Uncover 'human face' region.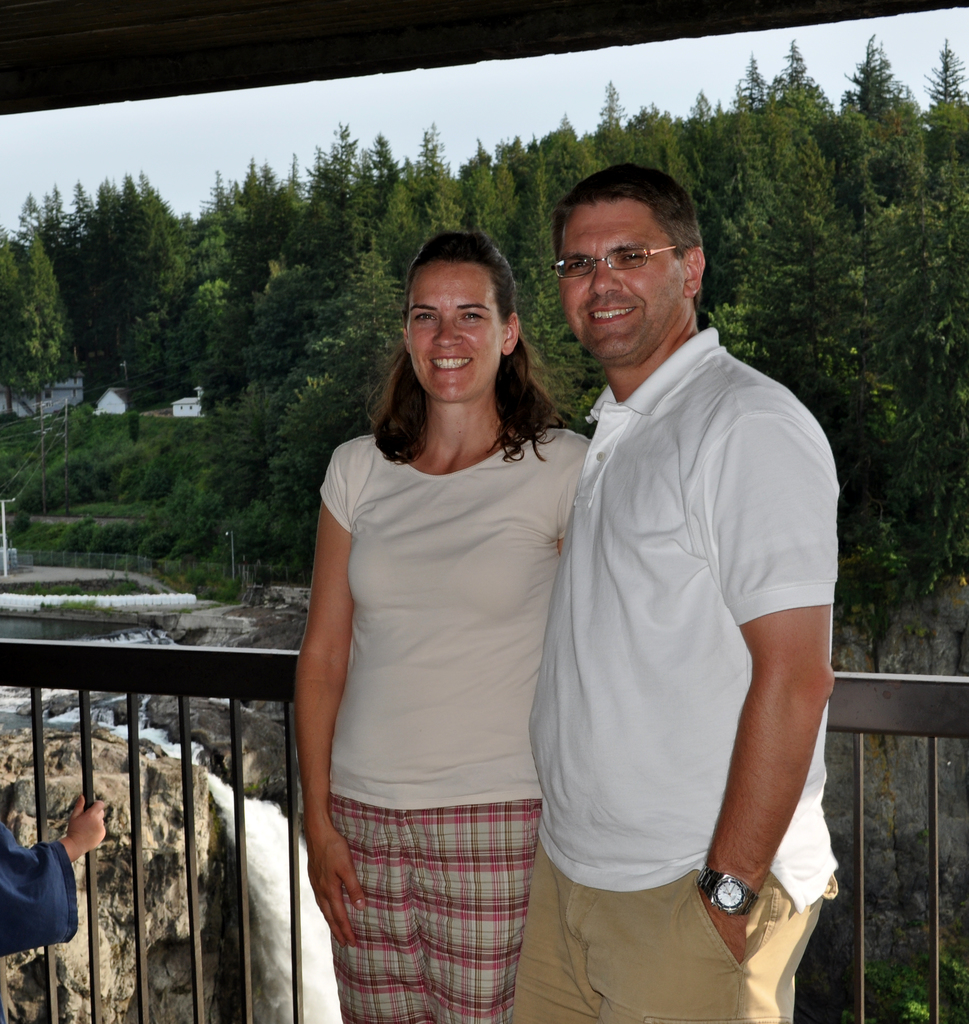
Uncovered: (left=406, top=262, right=501, bottom=400).
